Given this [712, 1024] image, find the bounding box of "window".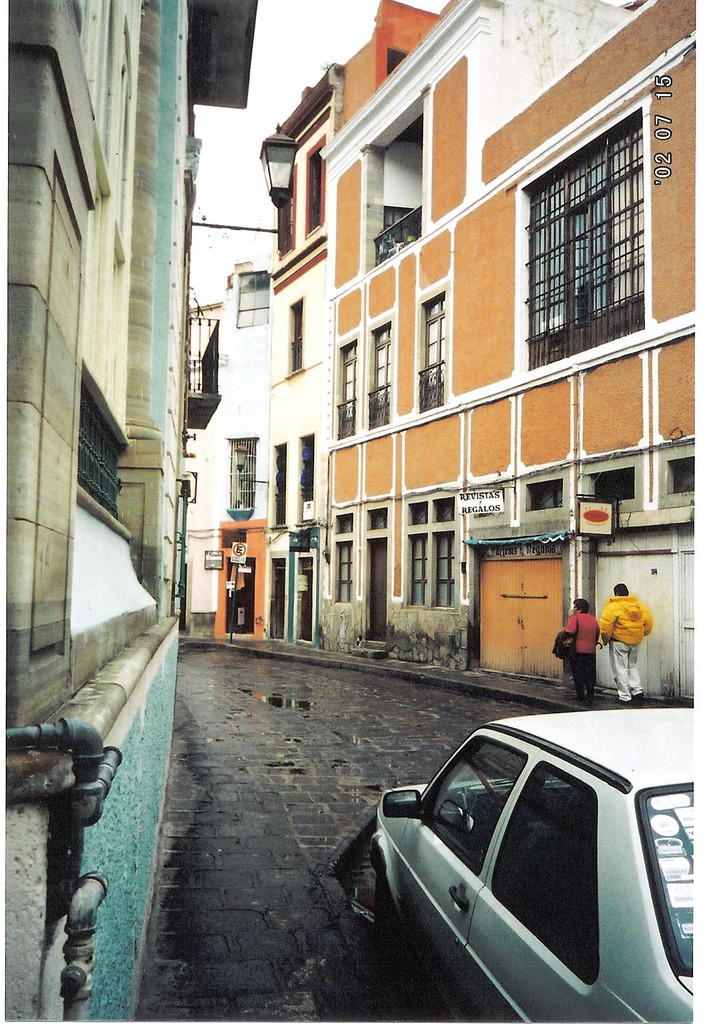
[336,339,359,436].
